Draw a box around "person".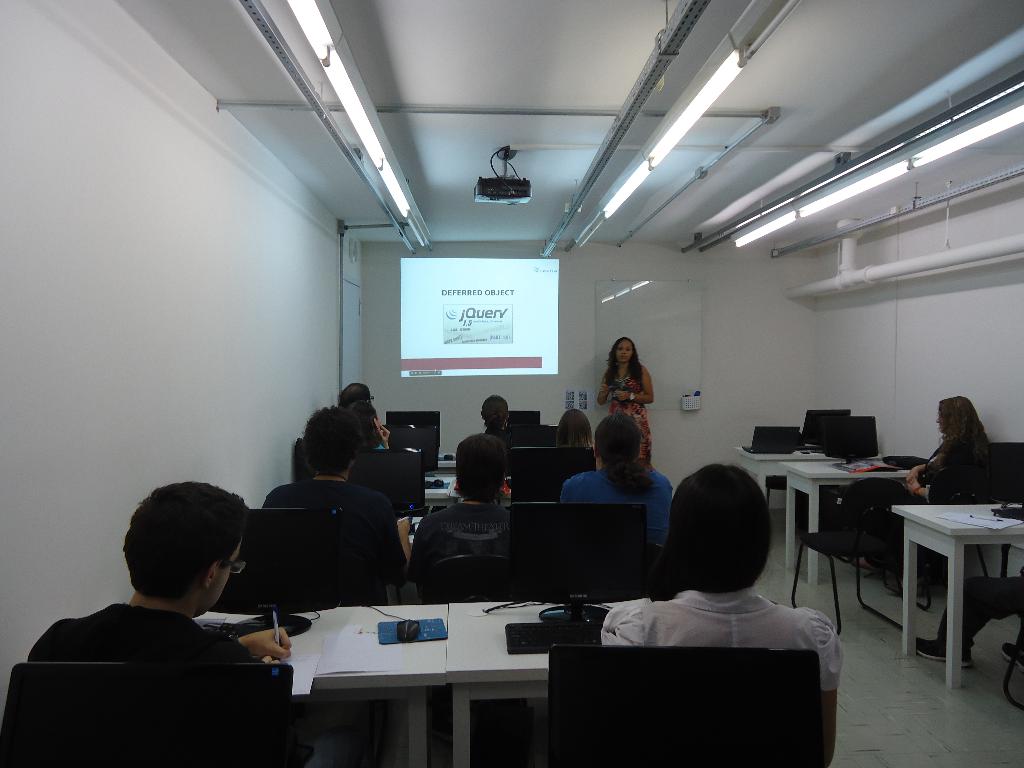
401:435:522:573.
